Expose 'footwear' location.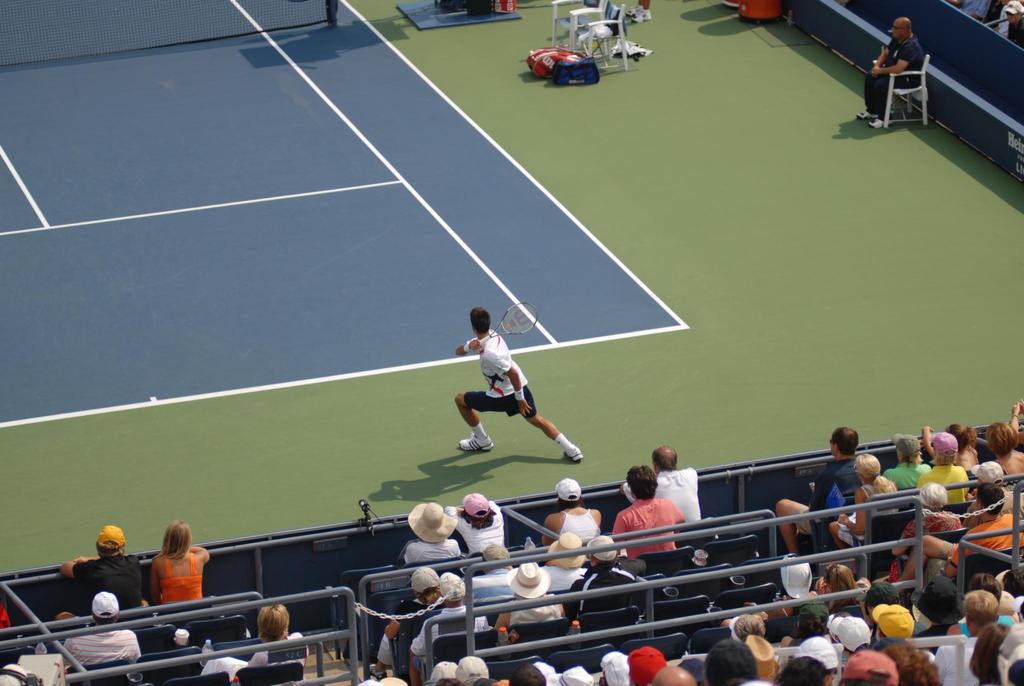
Exposed at [left=855, top=109, right=879, bottom=120].
